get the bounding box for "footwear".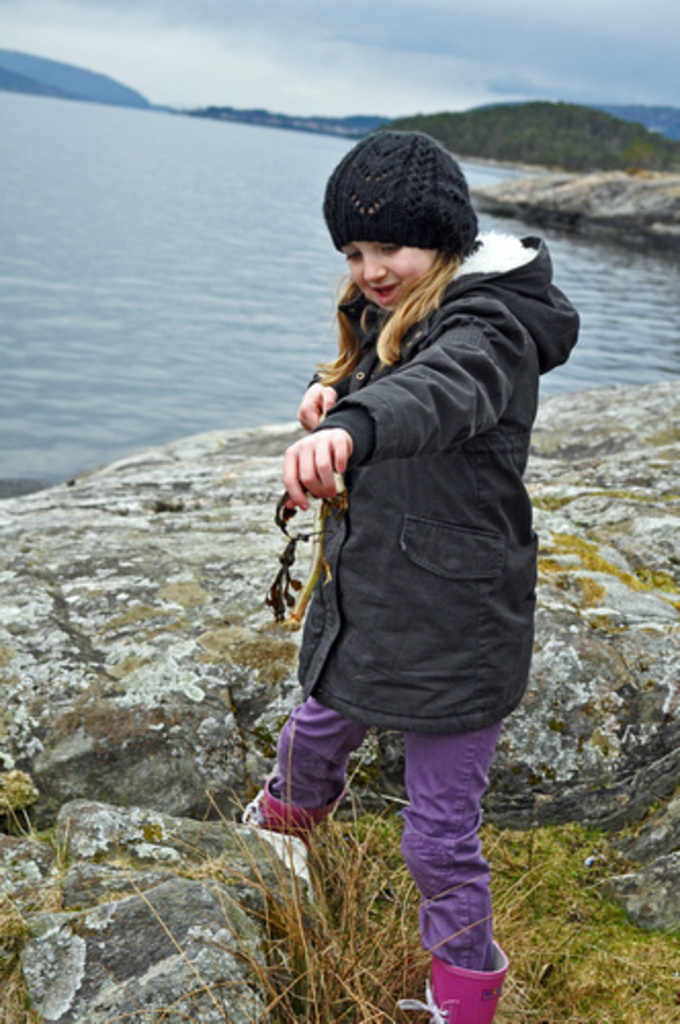
(x1=383, y1=940, x2=516, y2=1022).
